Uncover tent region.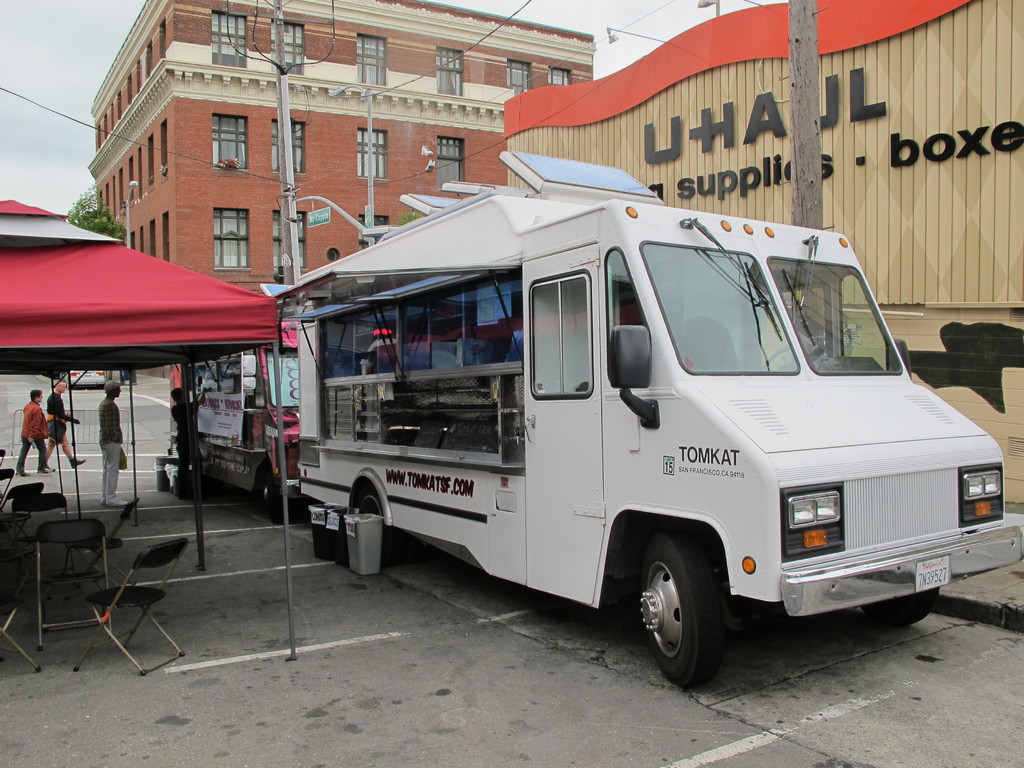
Uncovered: x1=0, y1=196, x2=297, y2=662.
